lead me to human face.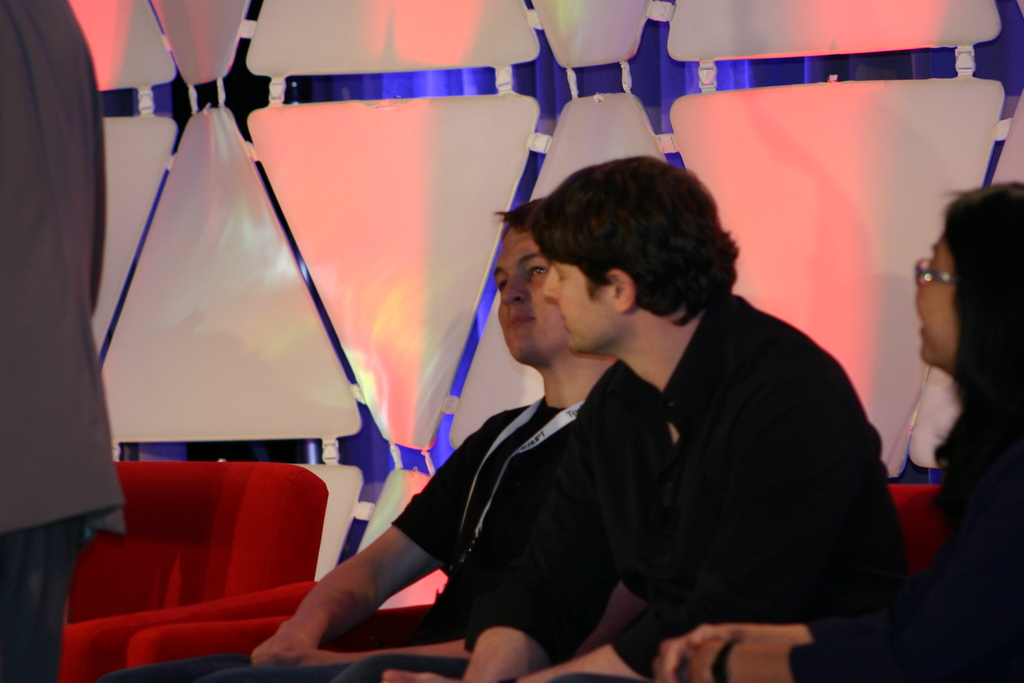
Lead to rect(915, 236, 959, 362).
